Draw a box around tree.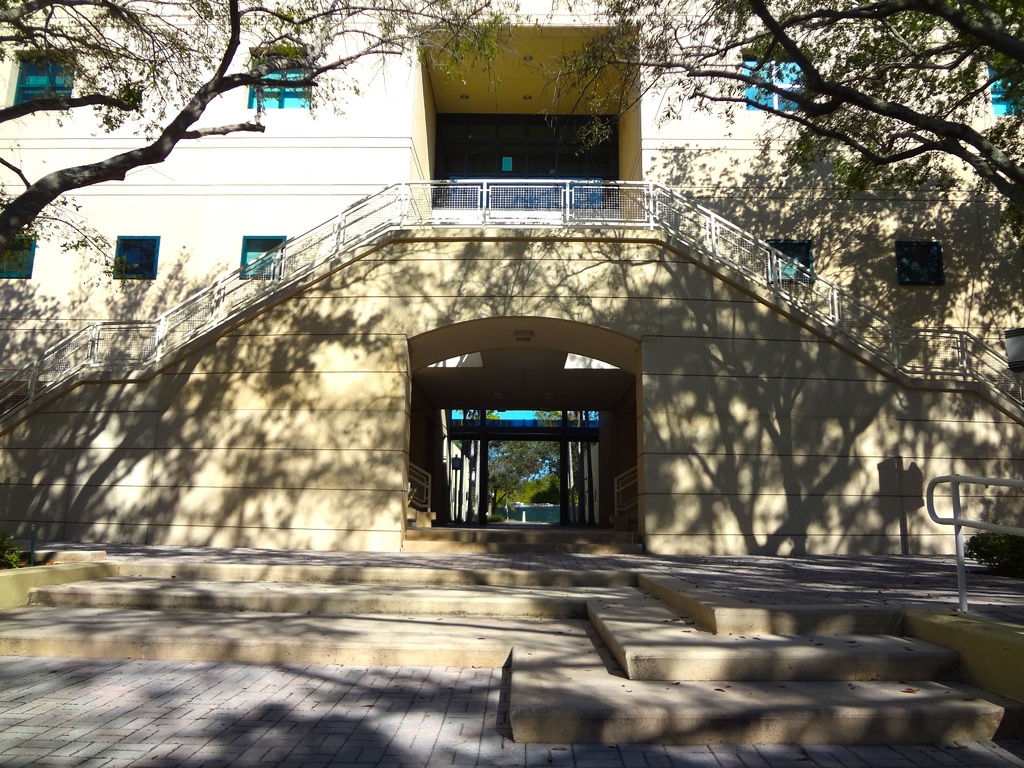
(x1=0, y1=0, x2=515, y2=273).
